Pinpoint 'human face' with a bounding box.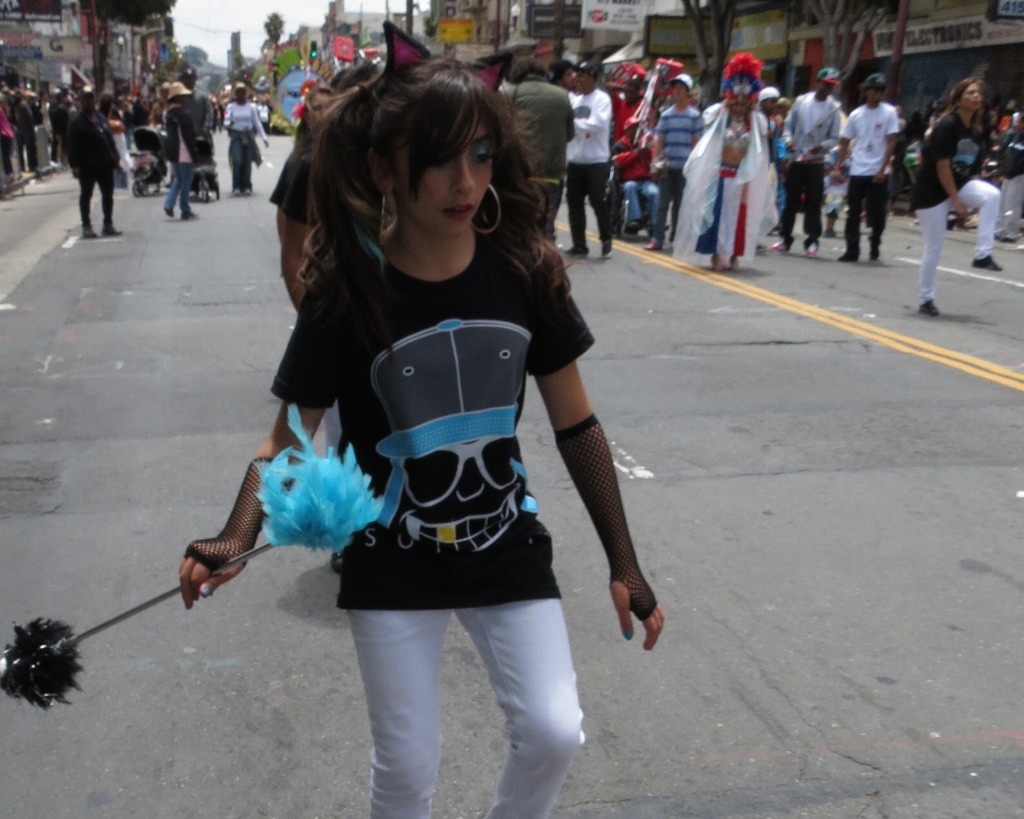
(868,88,880,106).
